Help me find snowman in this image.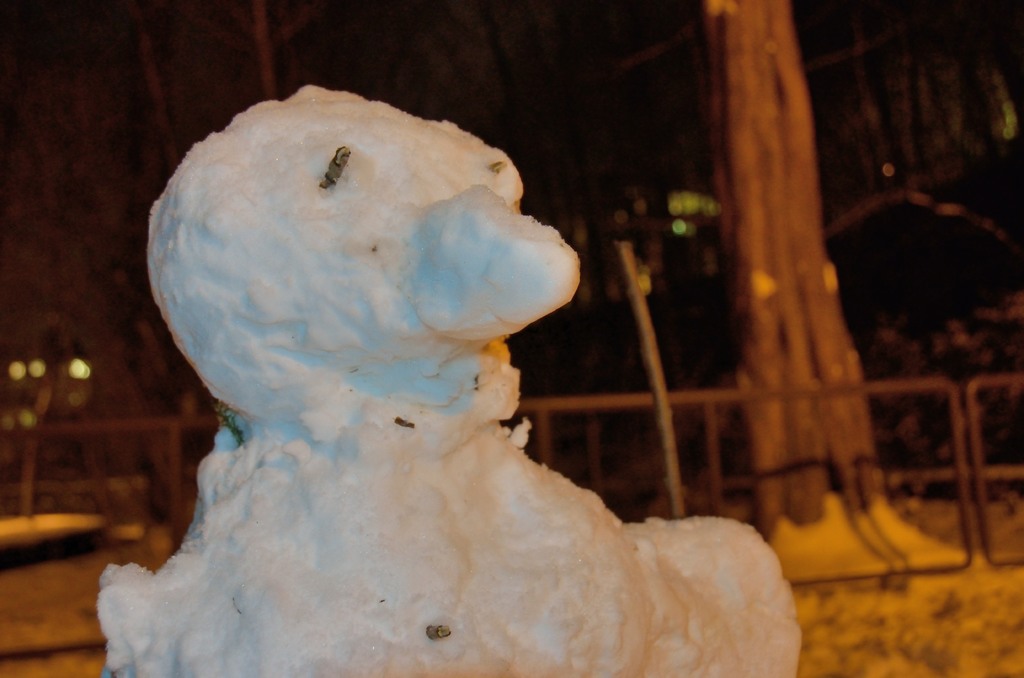
Found it: crop(67, 67, 783, 677).
